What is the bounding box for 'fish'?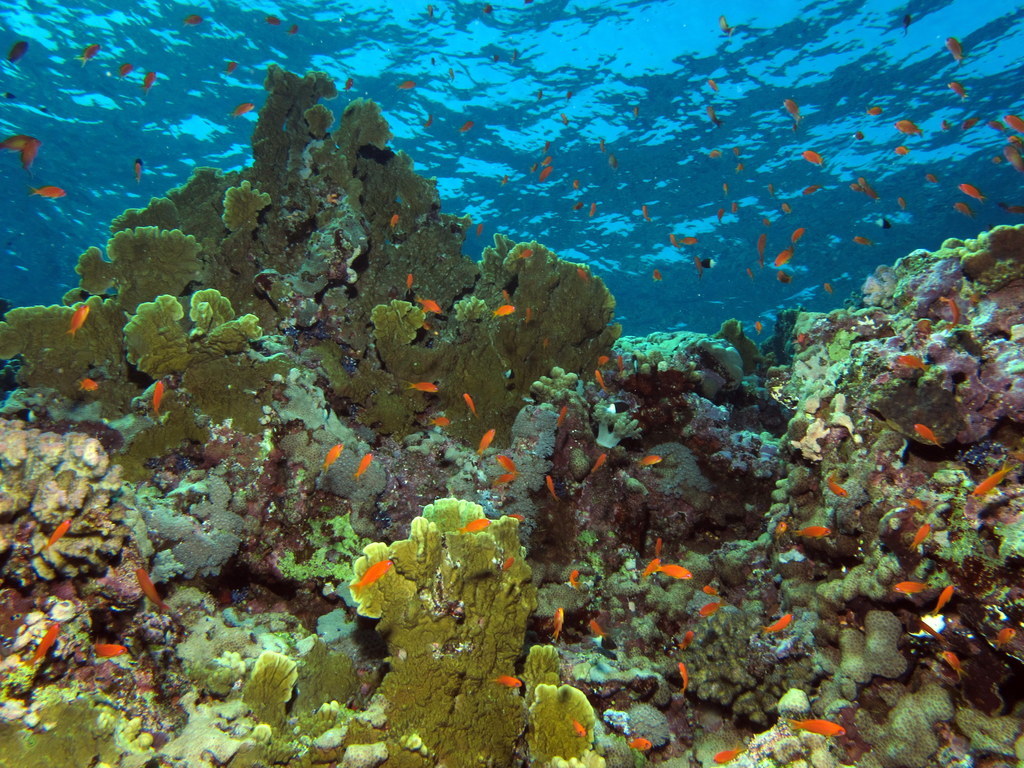
BBox(720, 179, 730, 194).
